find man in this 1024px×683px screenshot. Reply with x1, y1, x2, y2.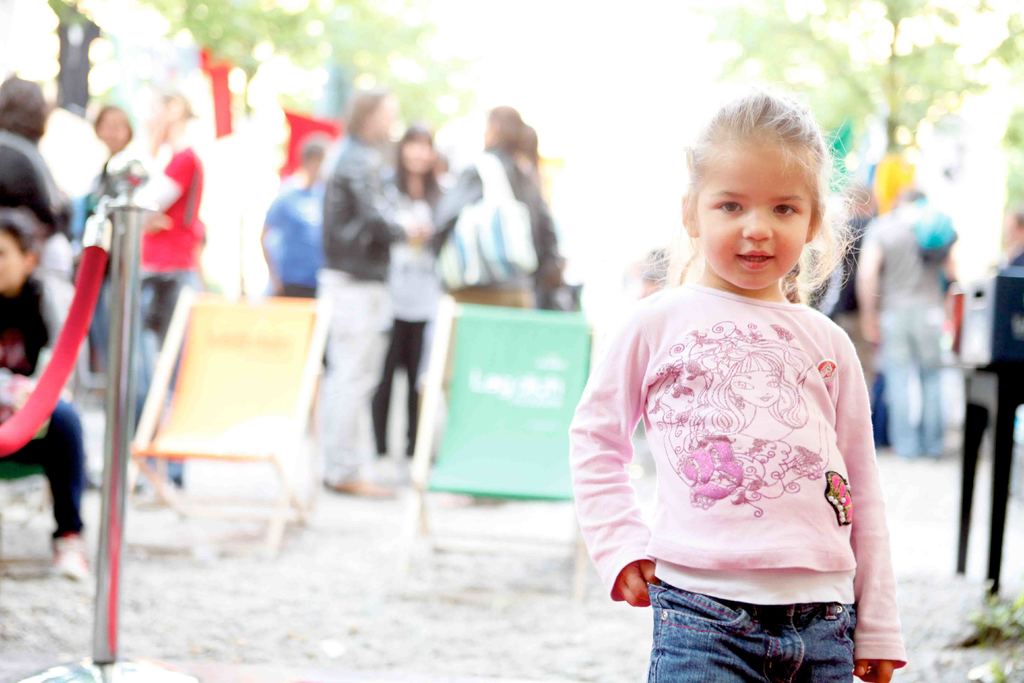
256, 140, 332, 293.
